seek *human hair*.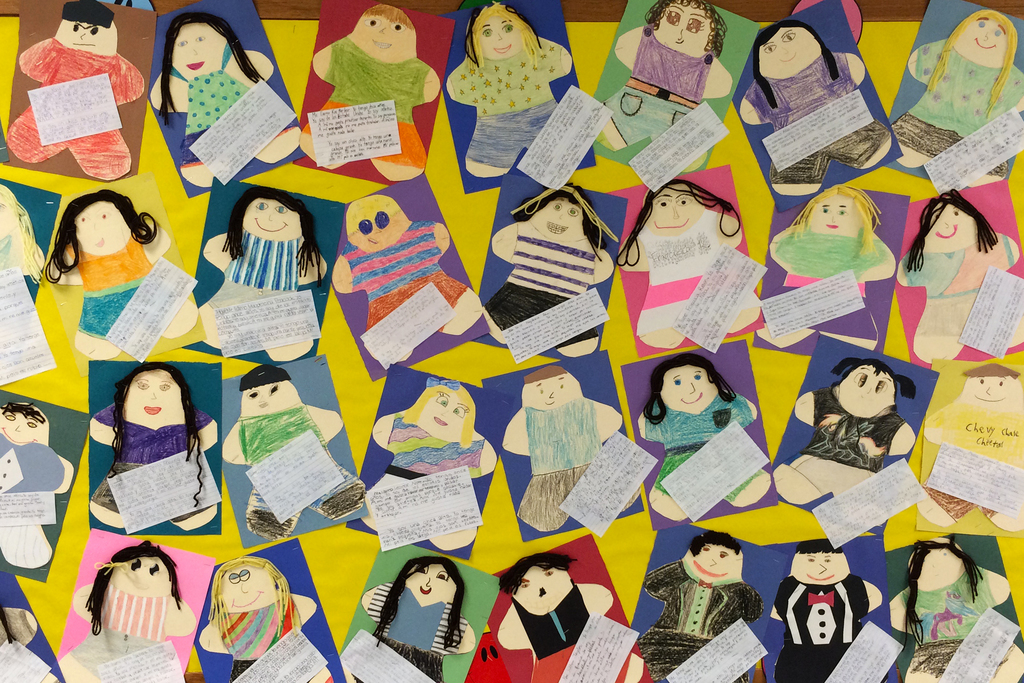
<box>752,19,838,111</box>.
